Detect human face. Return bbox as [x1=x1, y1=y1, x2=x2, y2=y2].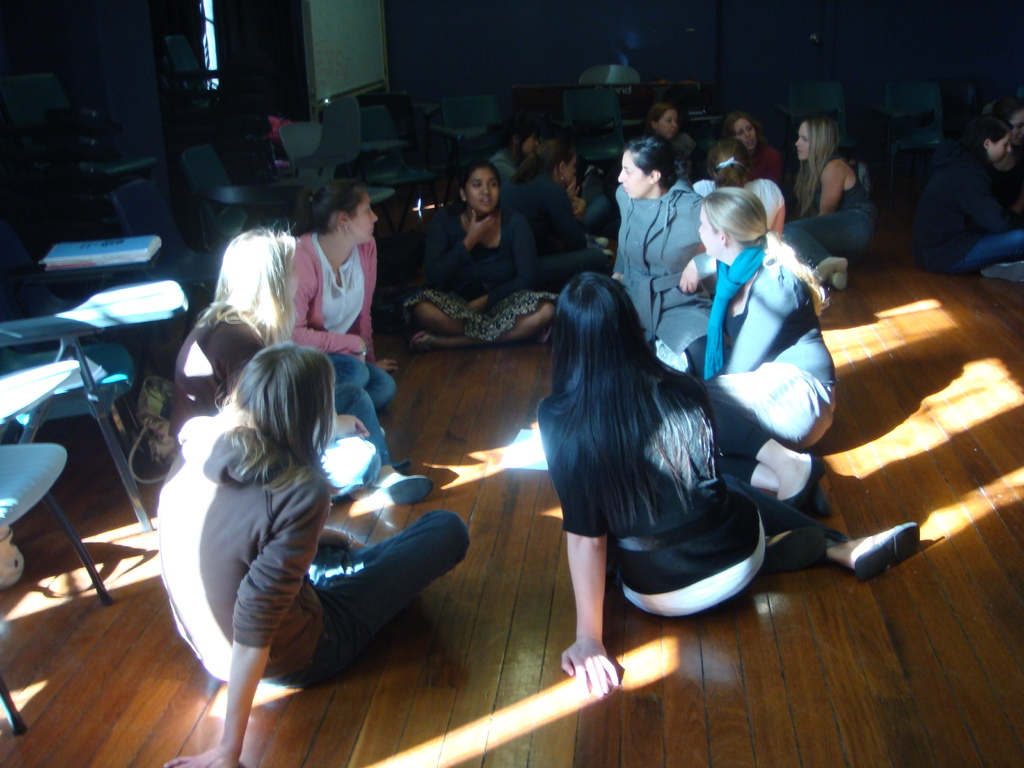
[x1=988, y1=132, x2=1011, y2=163].
